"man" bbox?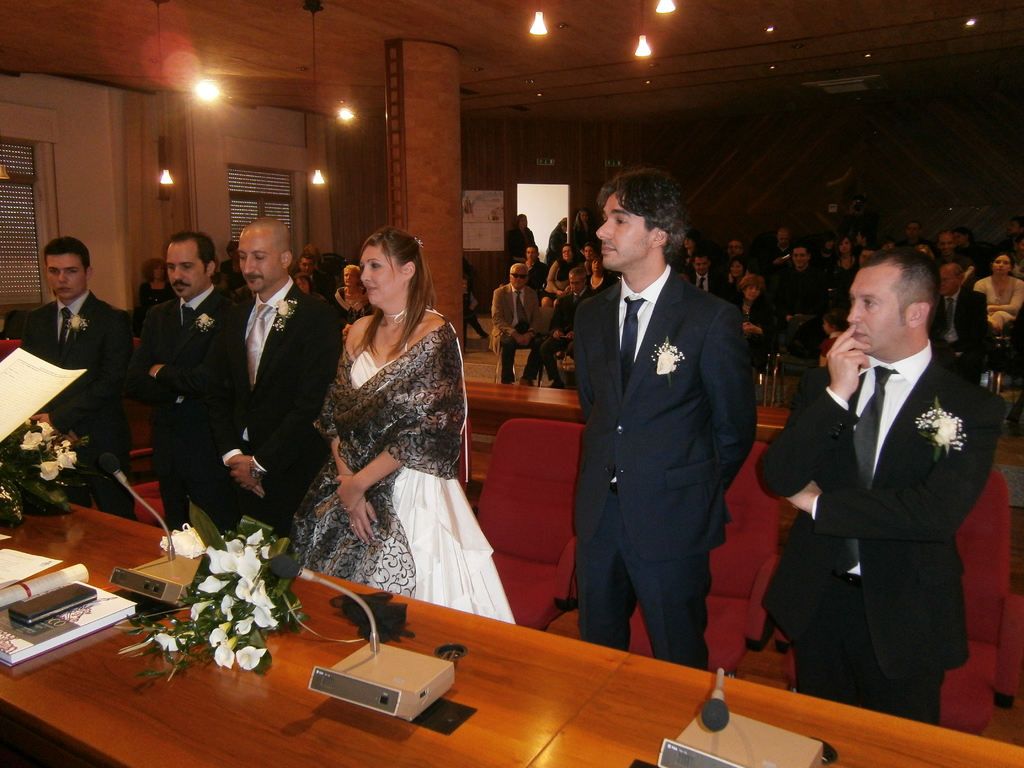
box=[568, 172, 755, 672]
